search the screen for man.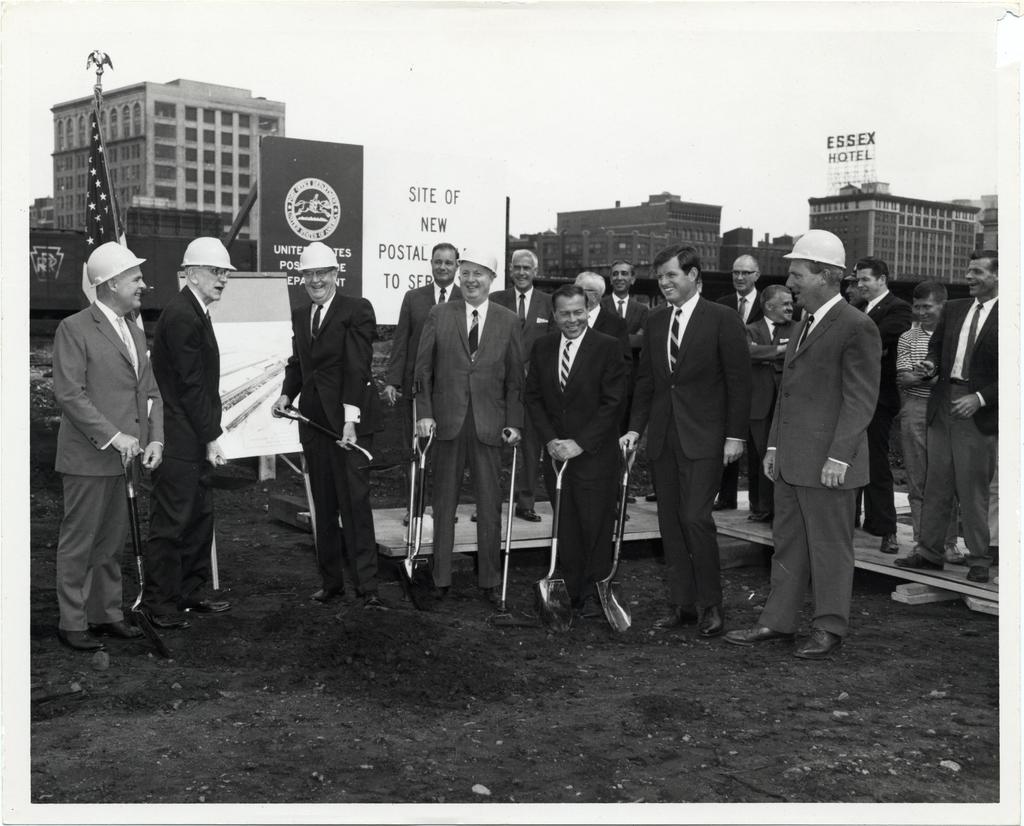
Found at 893,249,997,583.
